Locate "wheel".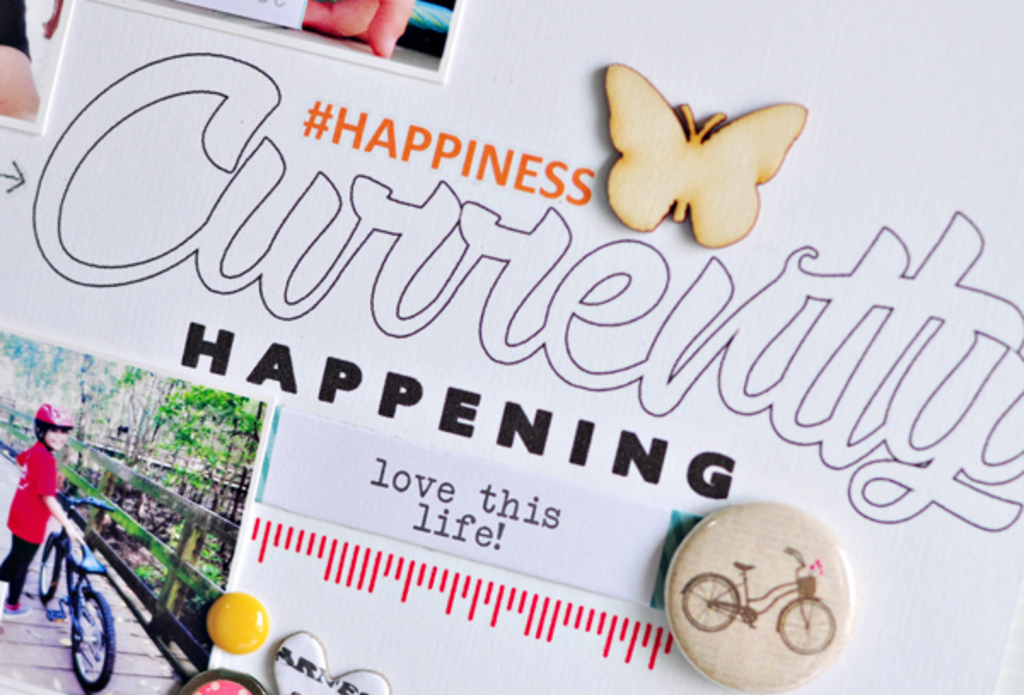
Bounding box: select_region(32, 526, 70, 608).
